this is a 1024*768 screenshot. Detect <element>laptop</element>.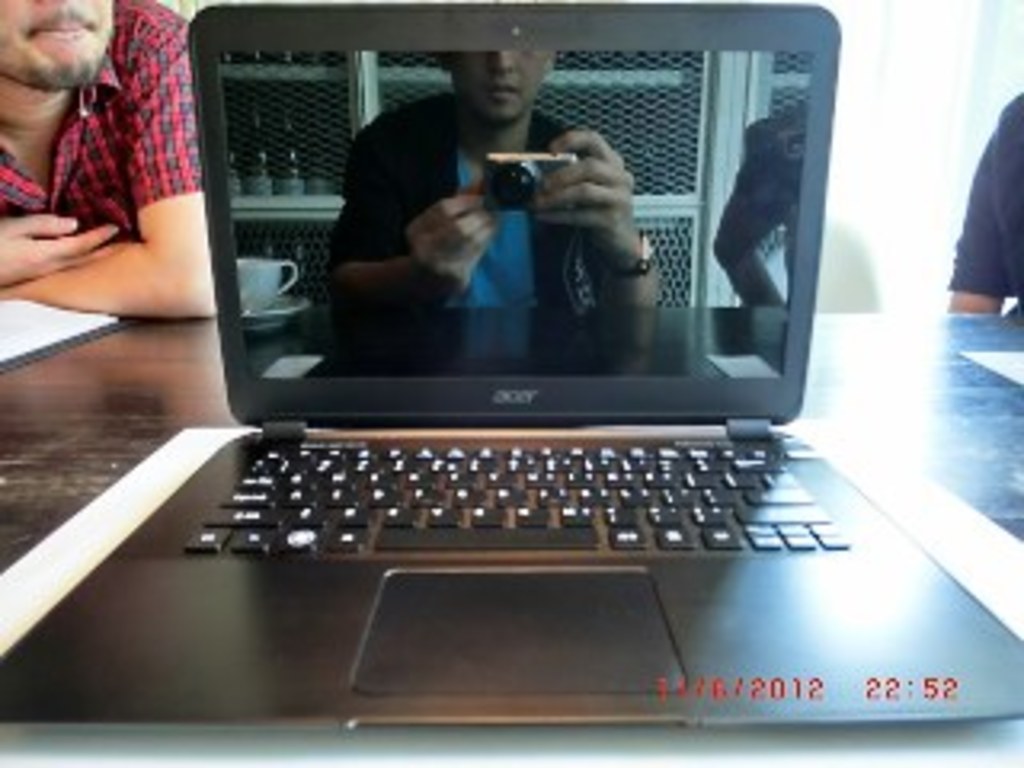
x1=86, y1=6, x2=957, y2=685.
